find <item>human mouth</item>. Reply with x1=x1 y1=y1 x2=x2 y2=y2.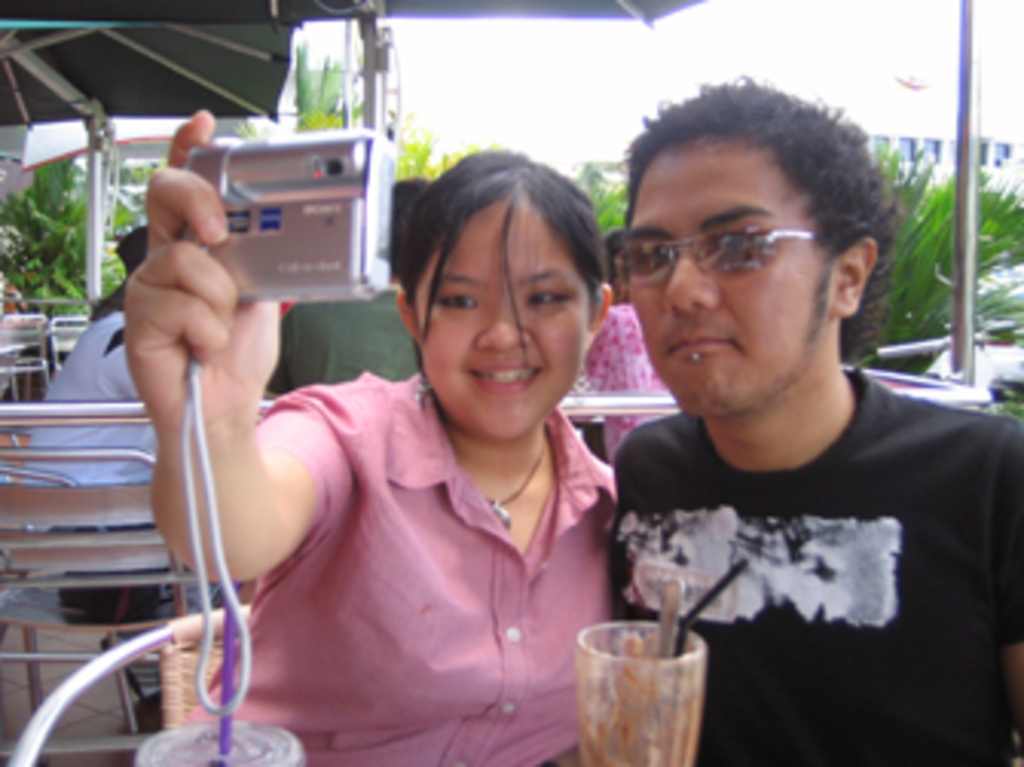
x1=651 y1=318 x2=734 y2=361.
